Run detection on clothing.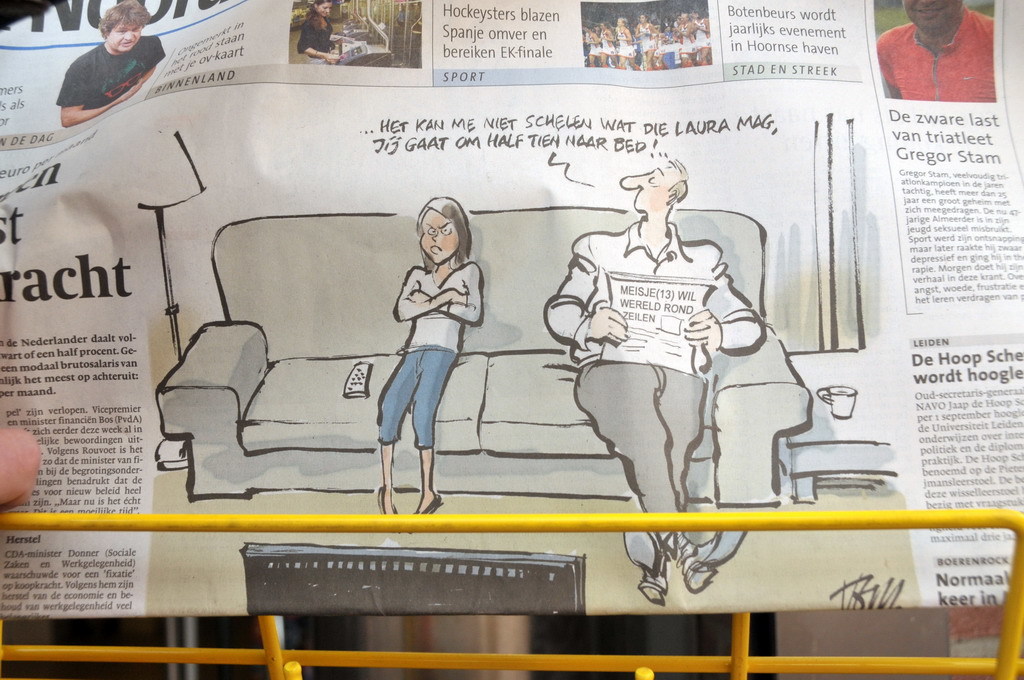
Result: (658, 39, 672, 58).
